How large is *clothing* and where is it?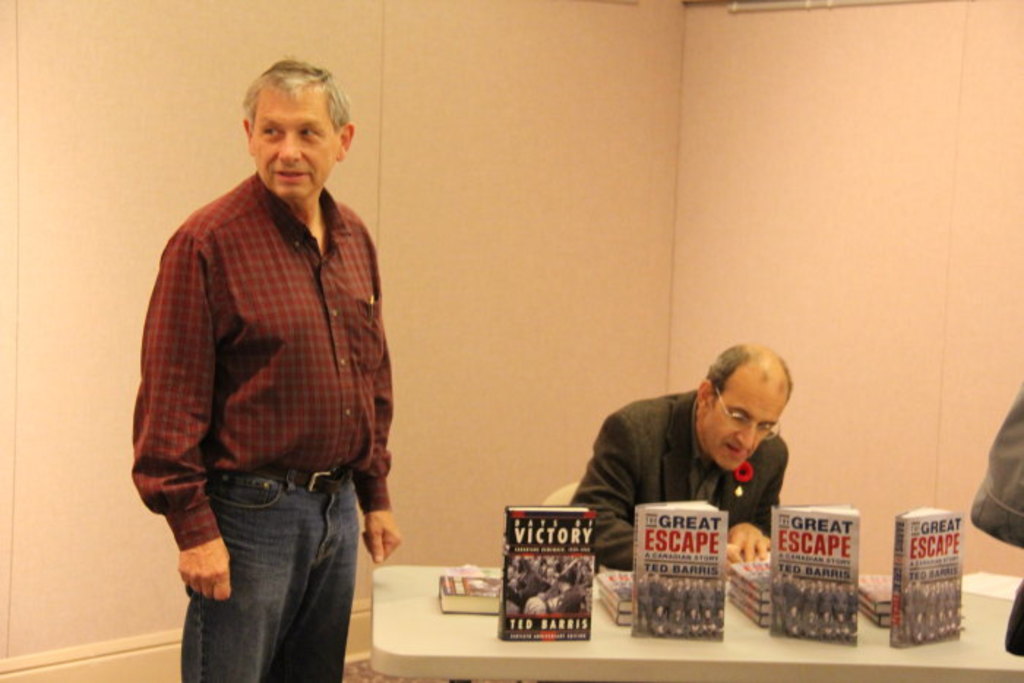
Bounding box: locate(569, 393, 788, 573).
